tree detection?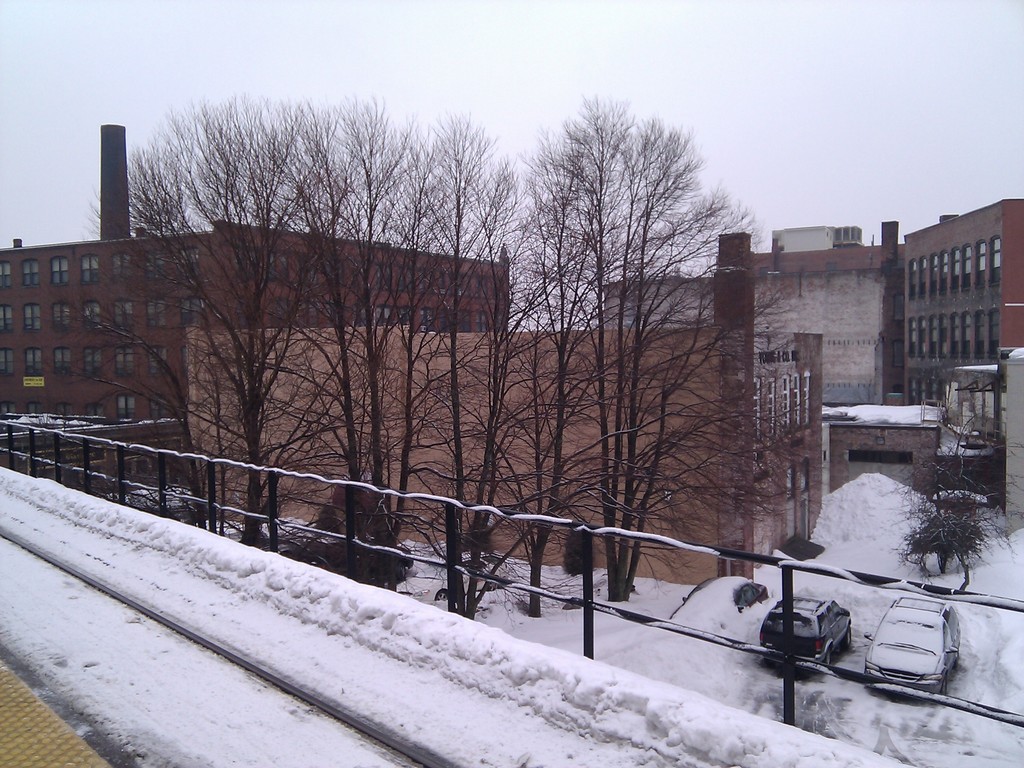
Rect(906, 400, 1023, 581)
